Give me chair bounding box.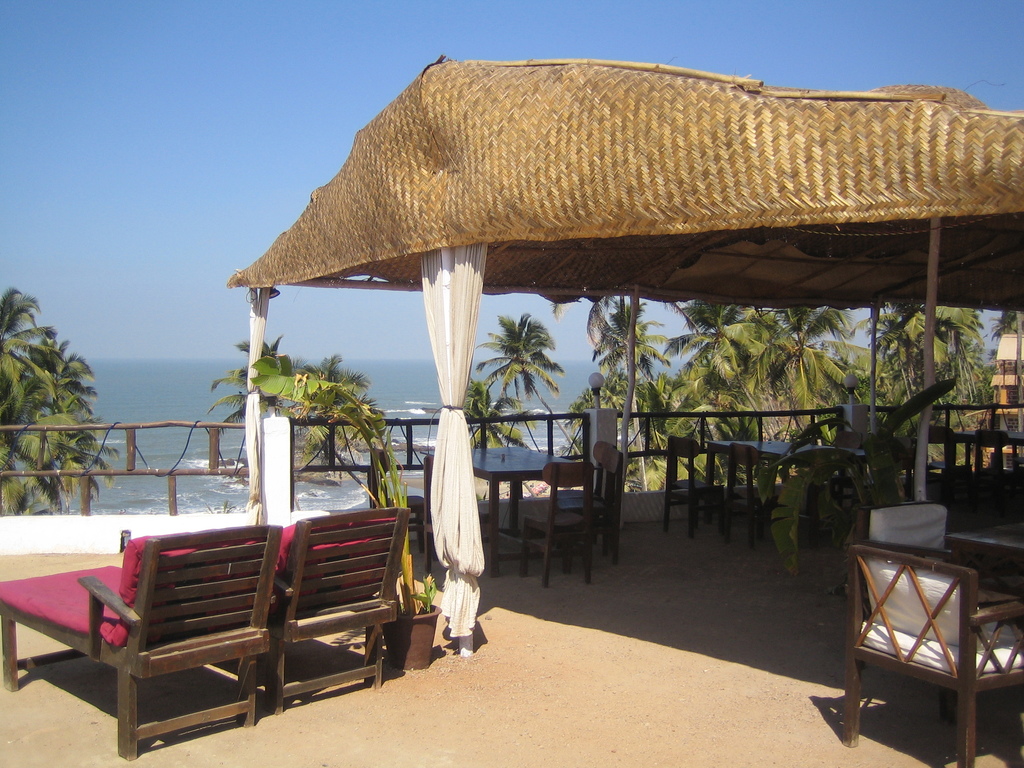
region(925, 424, 975, 500).
